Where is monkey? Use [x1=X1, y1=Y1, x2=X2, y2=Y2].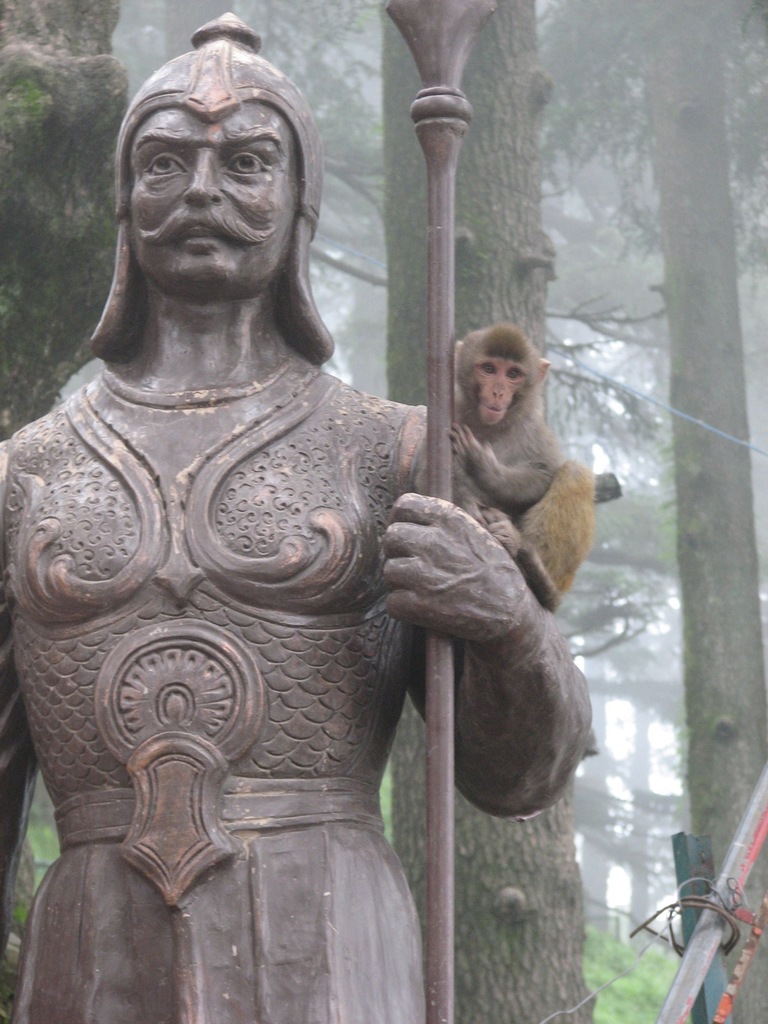
[x1=452, y1=323, x2=595, y2=596].
